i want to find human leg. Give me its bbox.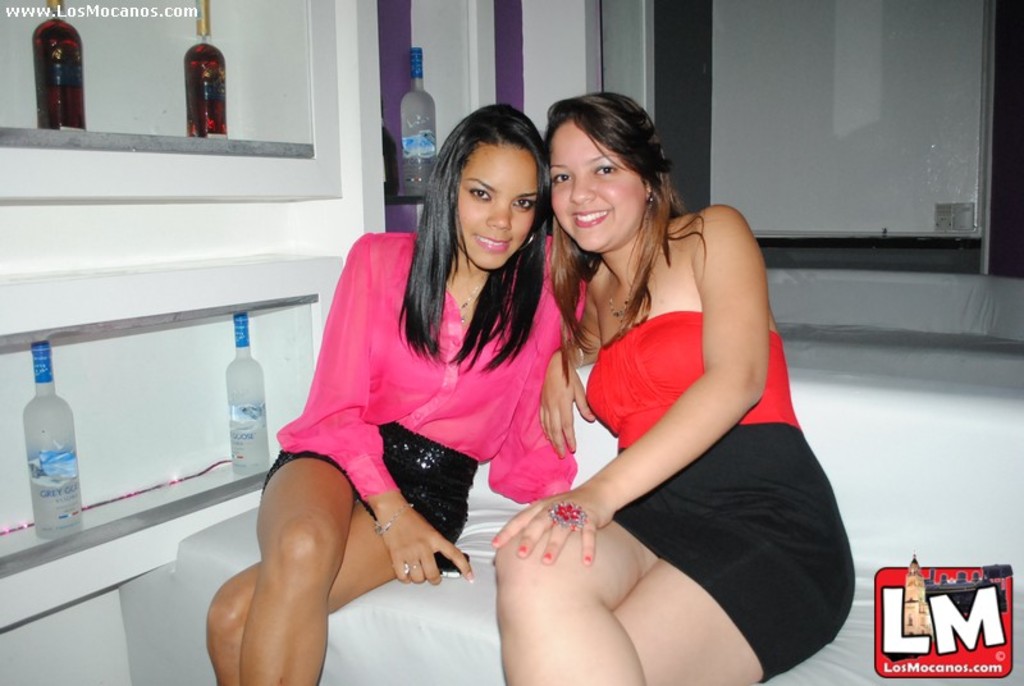
region(499, 476, 653, 685).
